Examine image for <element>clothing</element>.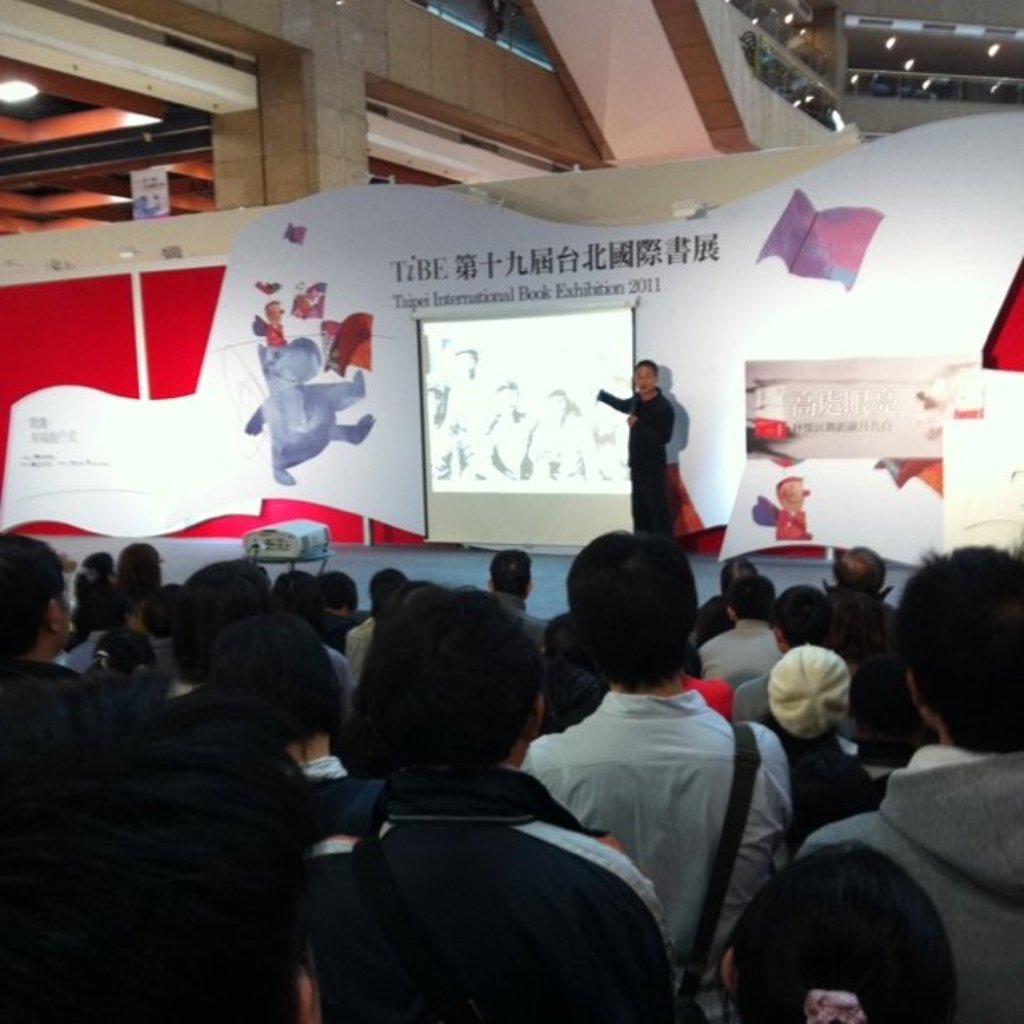
Examination result: detection(298, 604, 363, 653).
